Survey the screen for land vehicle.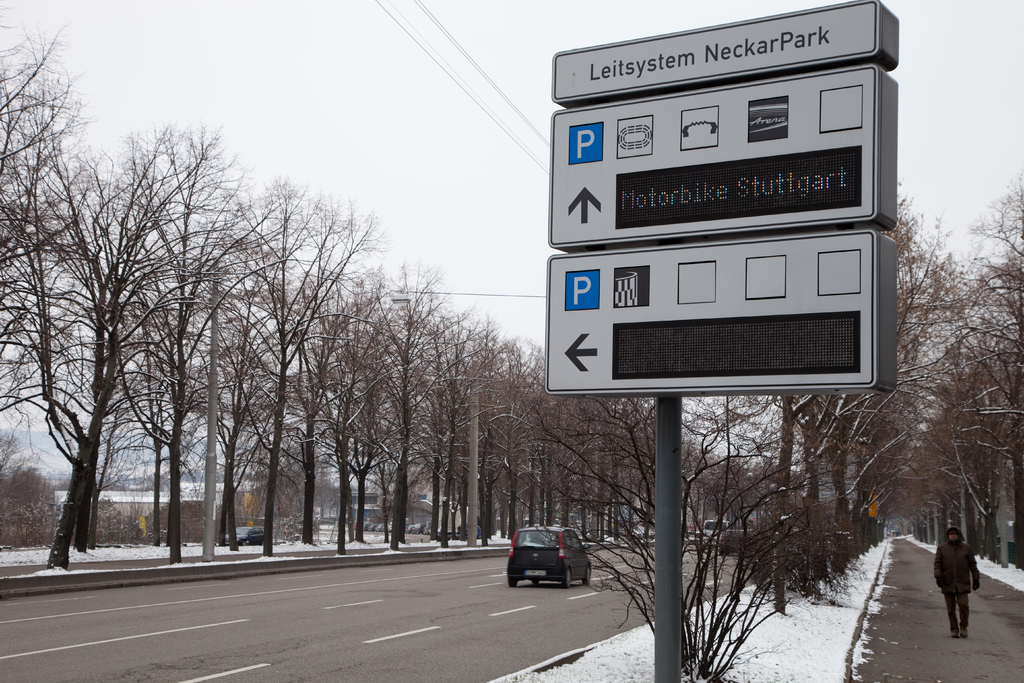
Survey found: <box>404,522,415,536</box>.
